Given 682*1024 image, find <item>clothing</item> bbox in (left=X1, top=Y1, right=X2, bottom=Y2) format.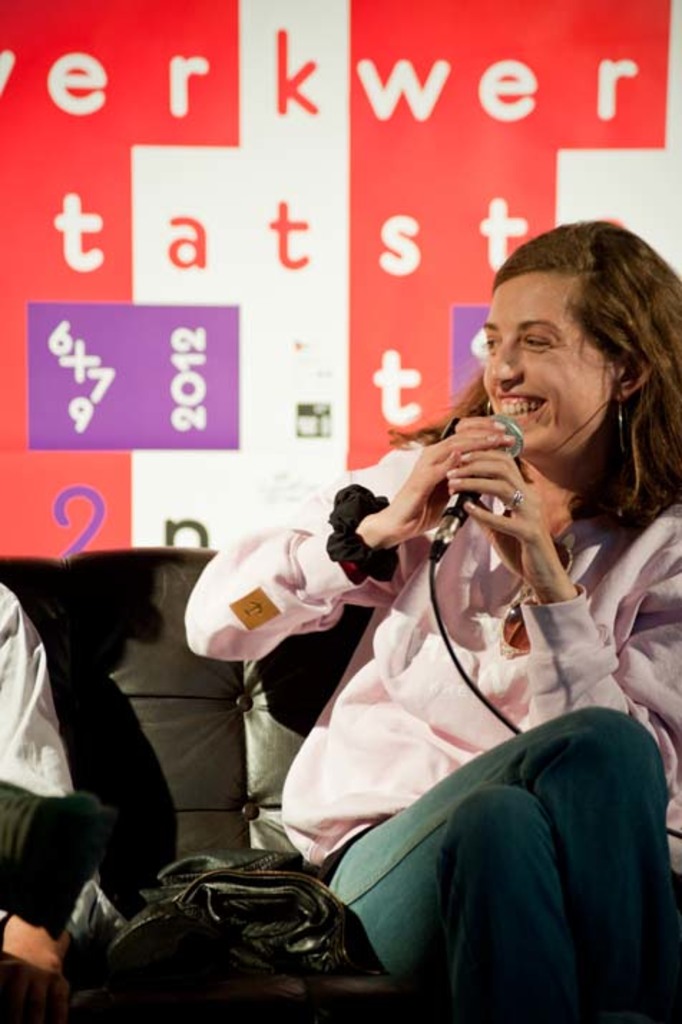
(left=0, top=576, right=77, bottom=1023).
